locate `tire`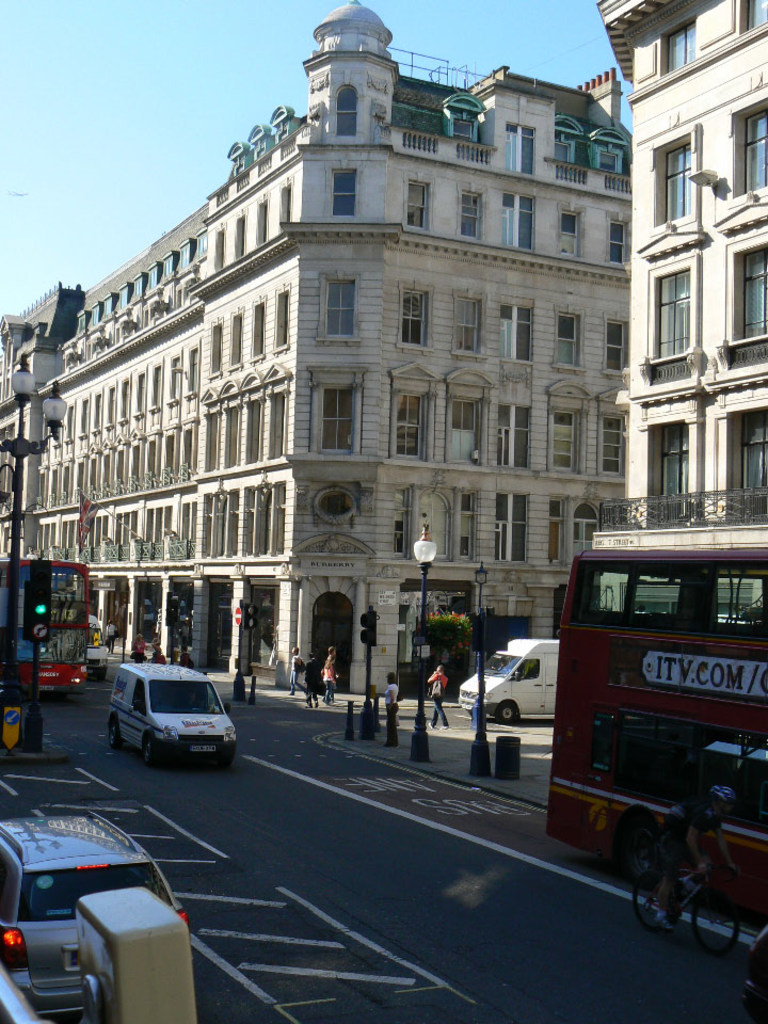
bbox=(622, 822, 659, 881)
